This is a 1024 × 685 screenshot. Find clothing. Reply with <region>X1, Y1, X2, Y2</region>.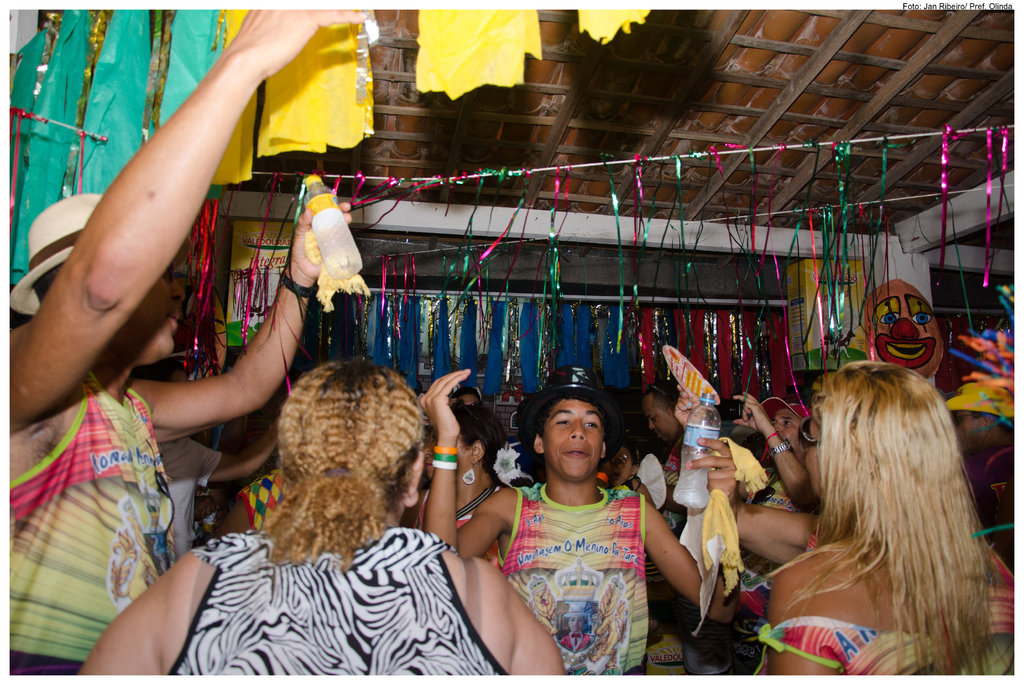
<region>659, 452, 684, 521</region>.
